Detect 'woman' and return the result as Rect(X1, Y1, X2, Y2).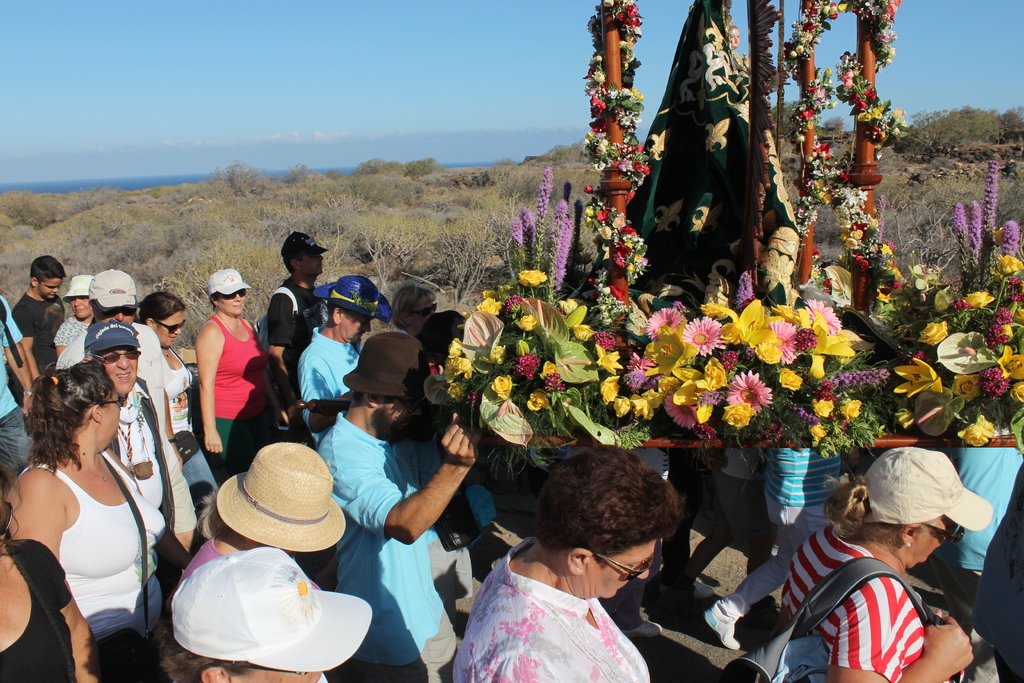
Rect(0, 438, 108, 682).
